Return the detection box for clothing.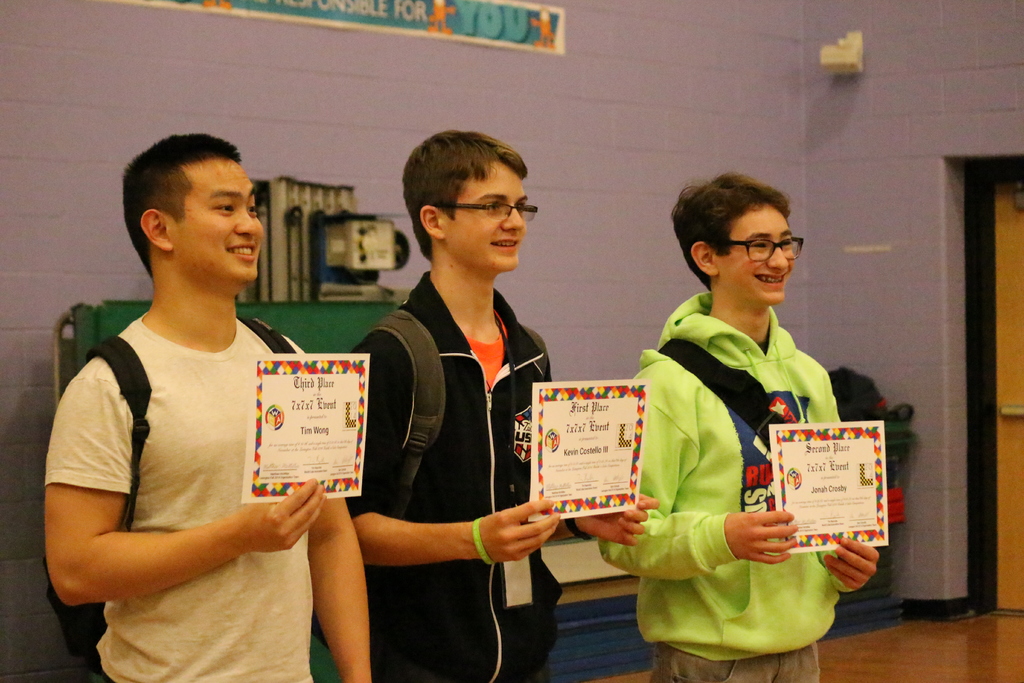
BBox(42, 304, 323, 682).
